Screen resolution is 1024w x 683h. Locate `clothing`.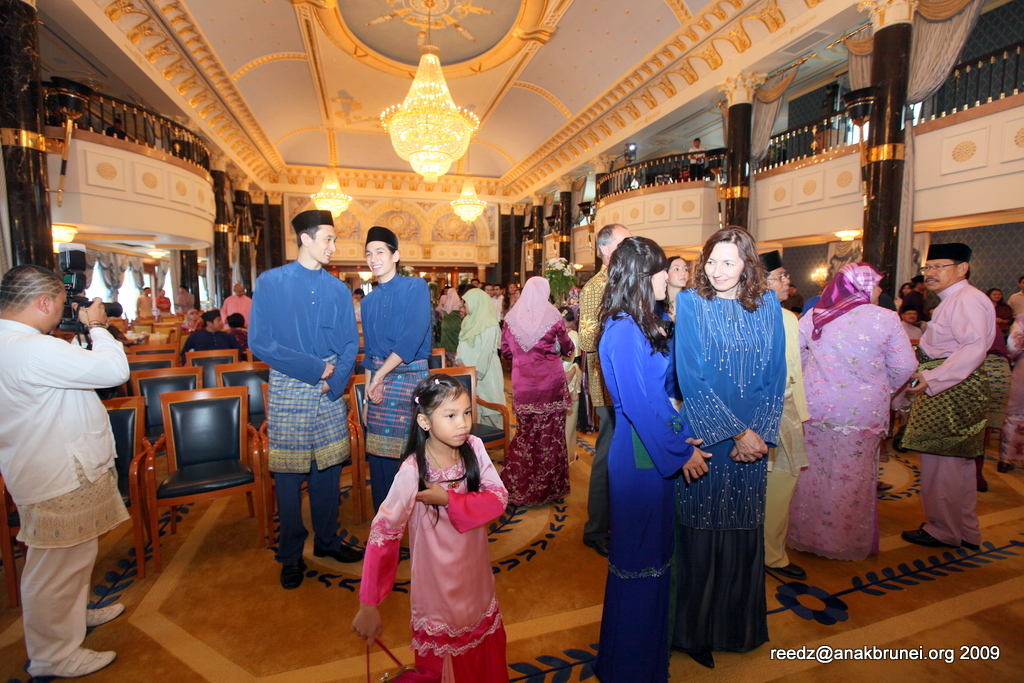
<box>791,294,914,559</box>.
